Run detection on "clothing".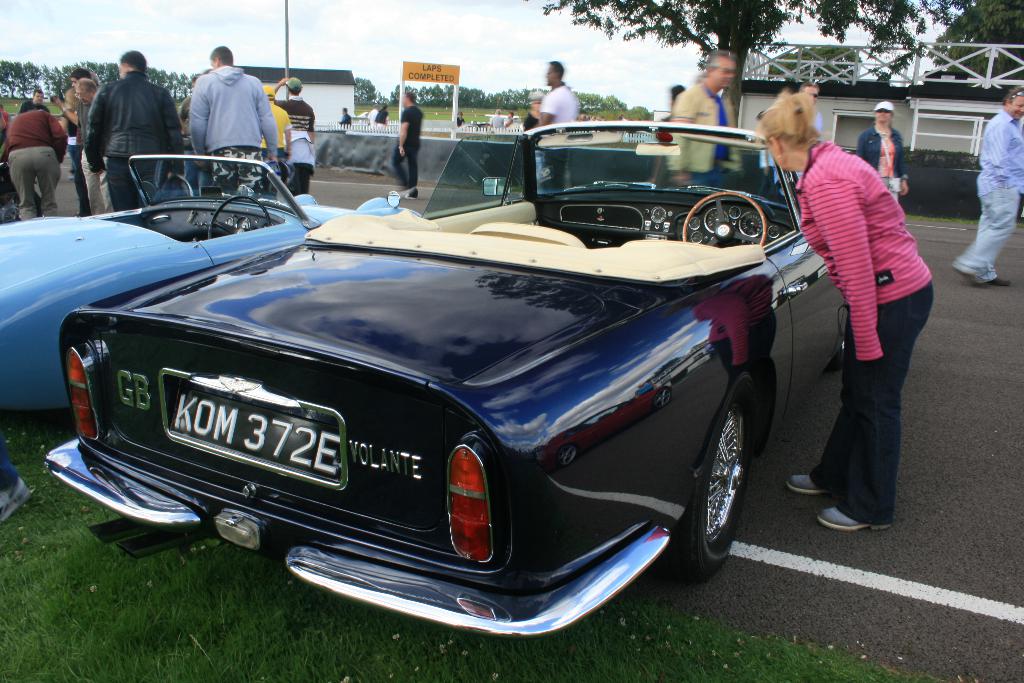
Result: rect(0, 446, 20, 495).
